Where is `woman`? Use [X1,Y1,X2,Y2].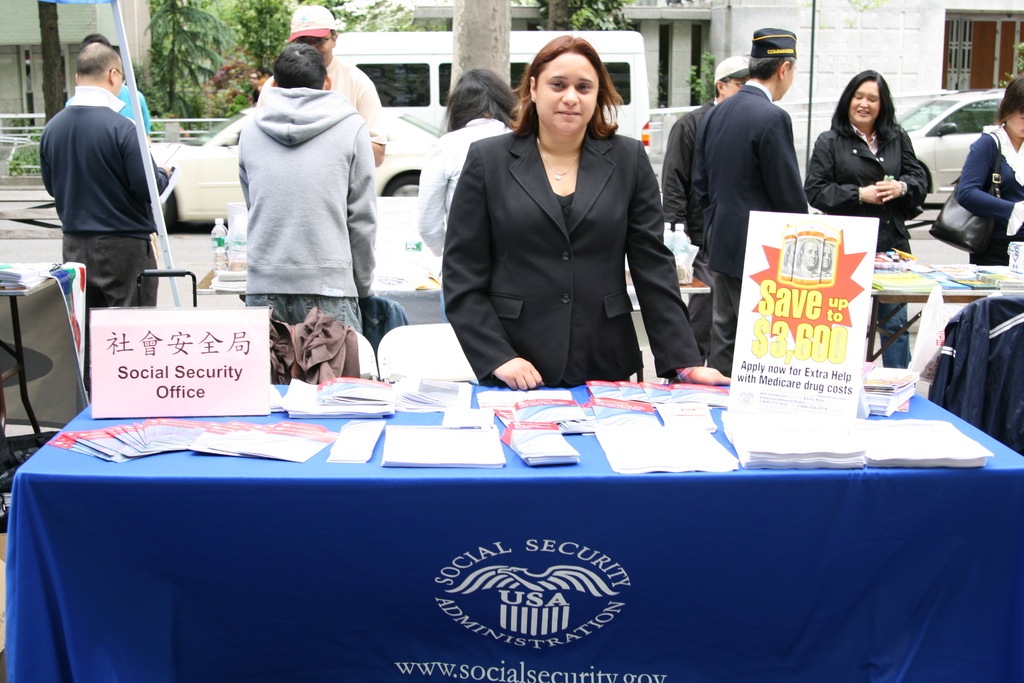
[445,33,732,395].
